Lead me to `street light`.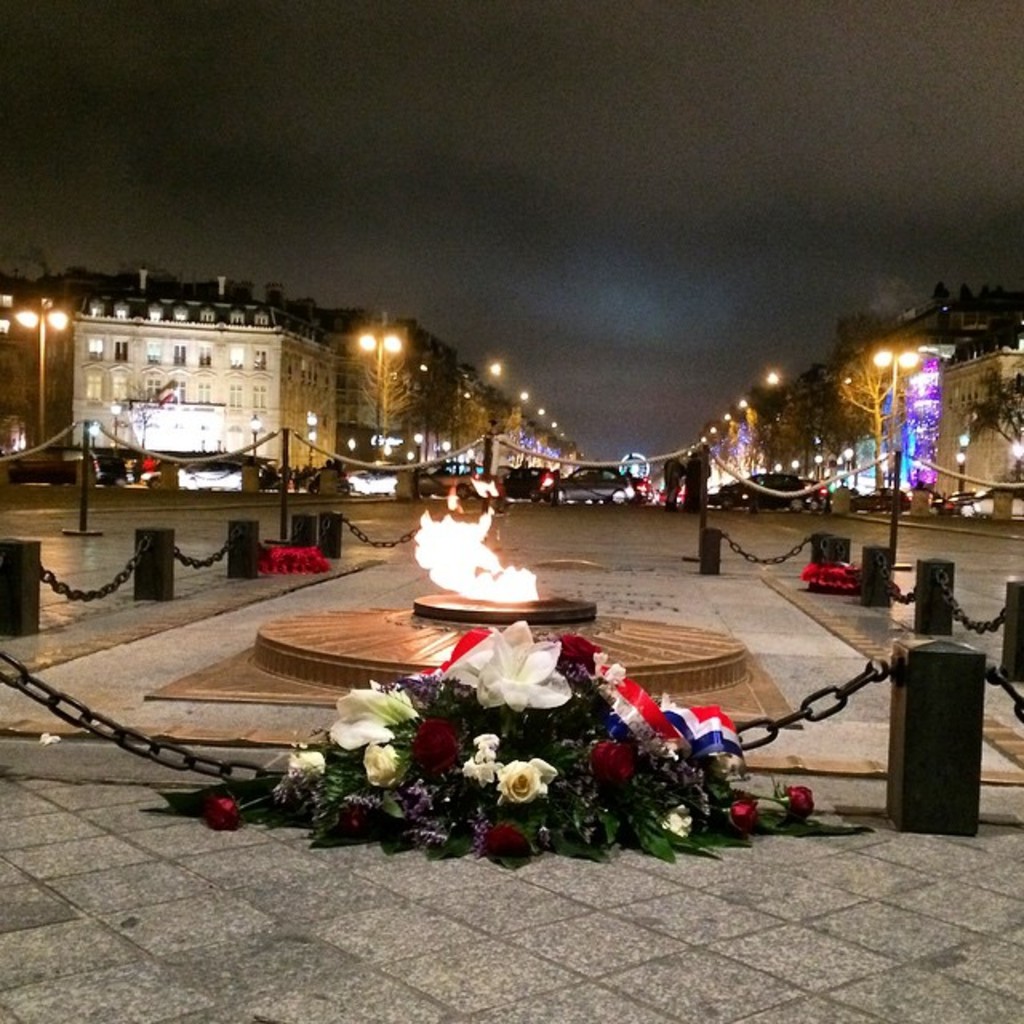
Lead to BBox(683, 450, 691, 458).
